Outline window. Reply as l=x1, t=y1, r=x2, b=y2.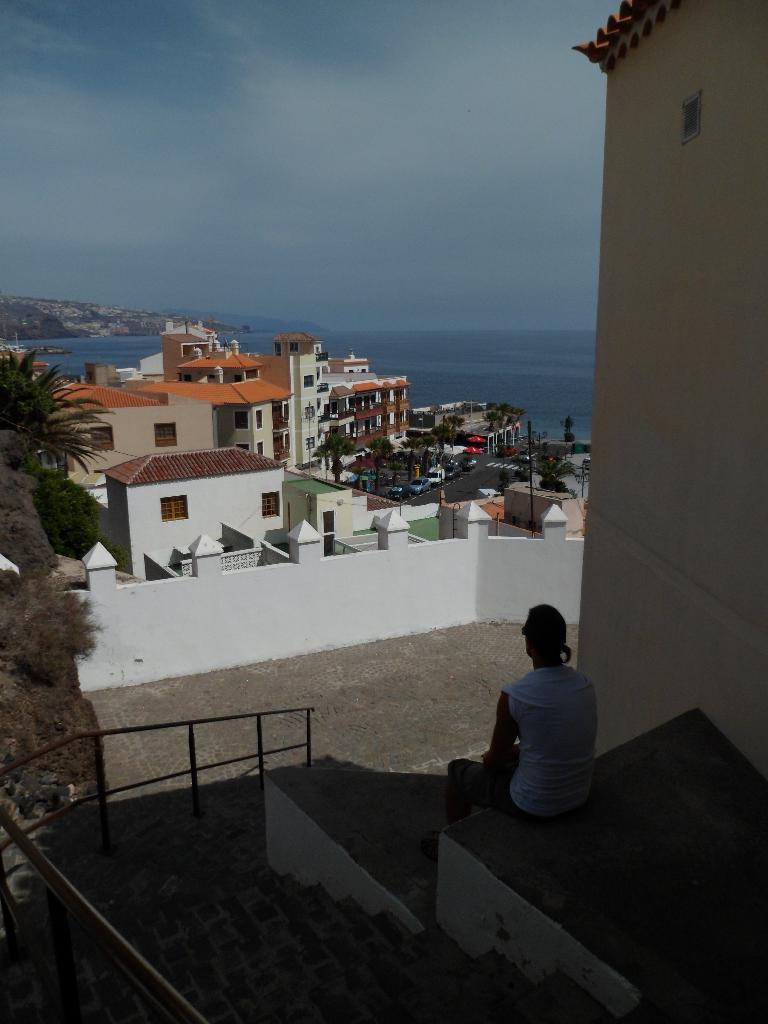
l=235, t=412, r=248, b=429.
